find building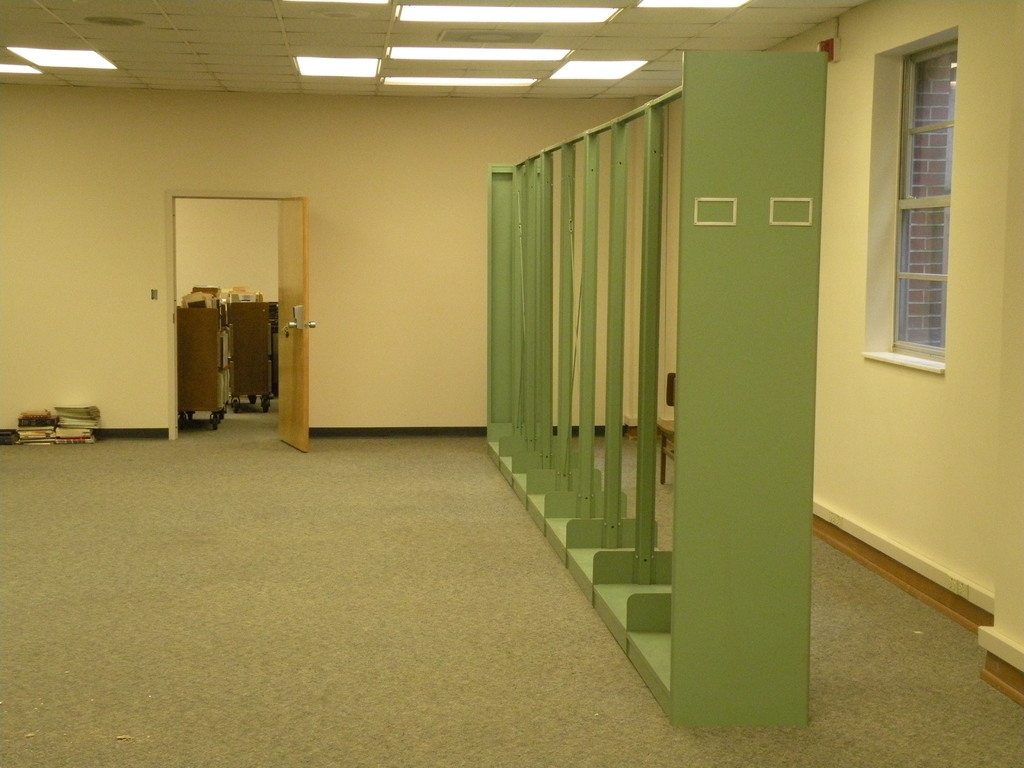
bbox=(0, 1, 1023, 765)
